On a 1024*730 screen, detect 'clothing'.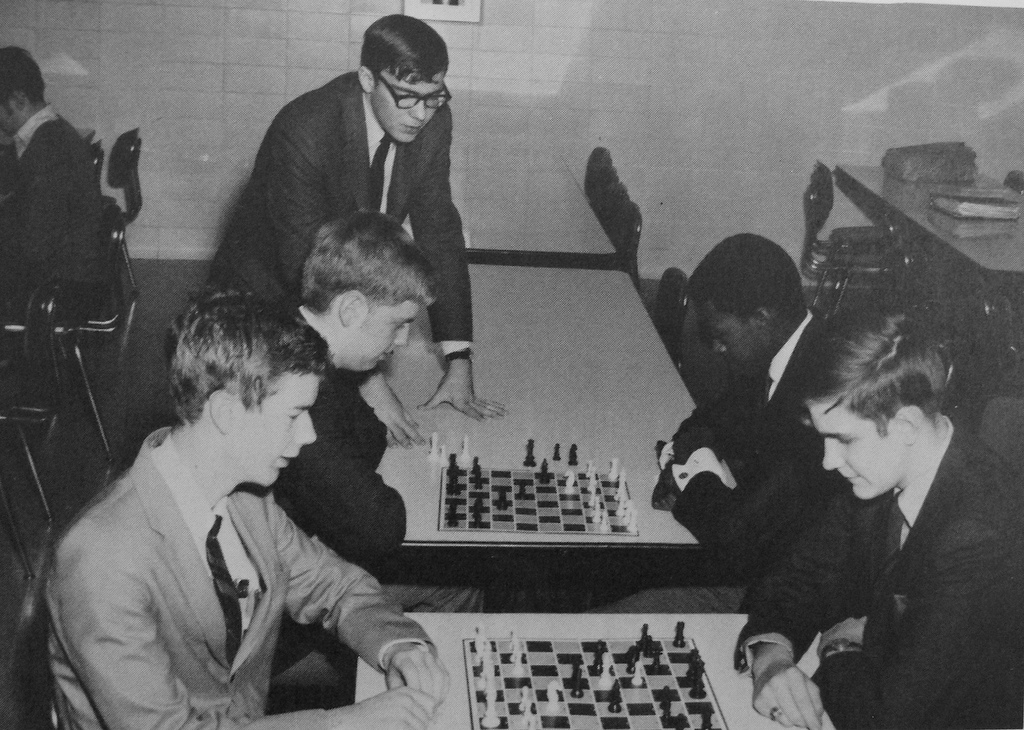
locate(603, 304, 816, 620).
